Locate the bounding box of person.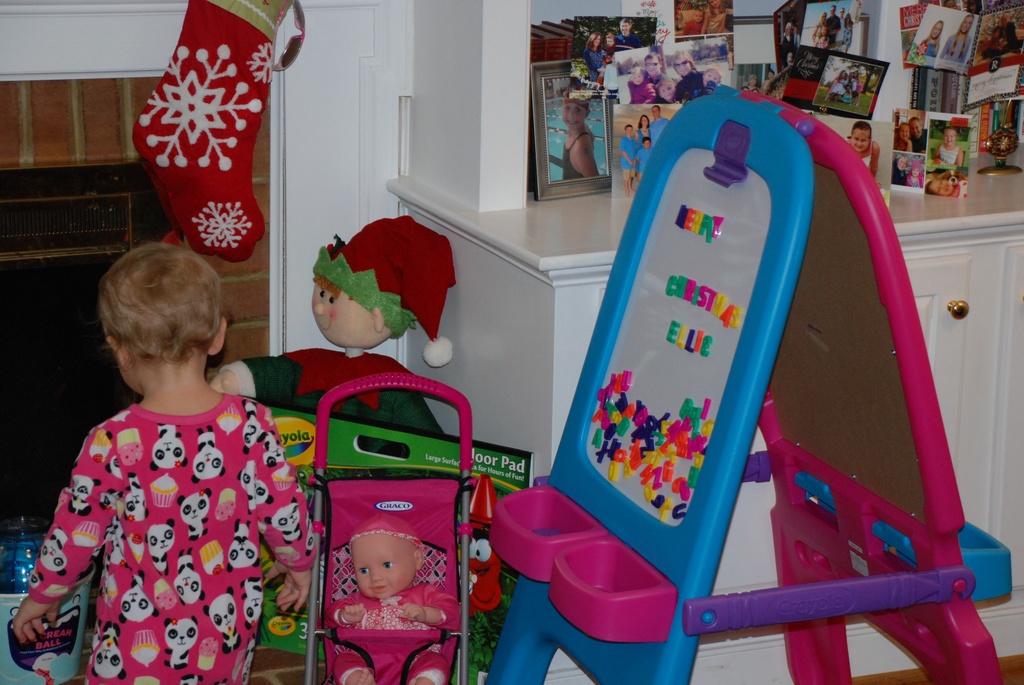
Bounding box: BBox(652, 103, 670, 146).
